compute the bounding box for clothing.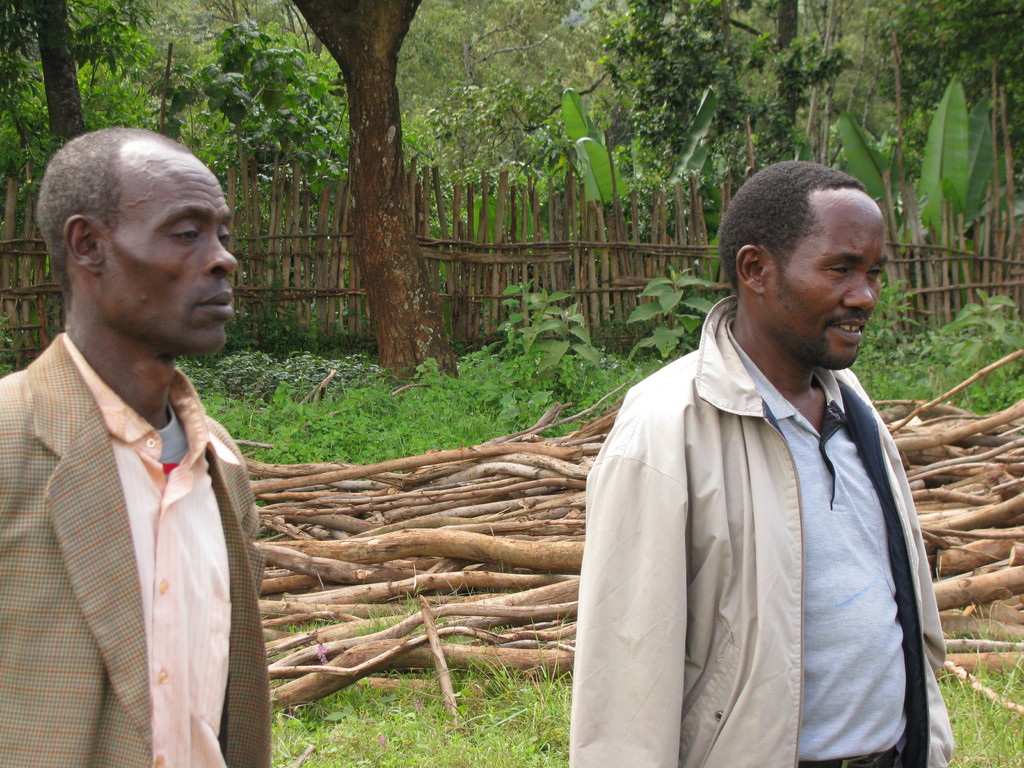
crop(0, 326, 271, 767).
